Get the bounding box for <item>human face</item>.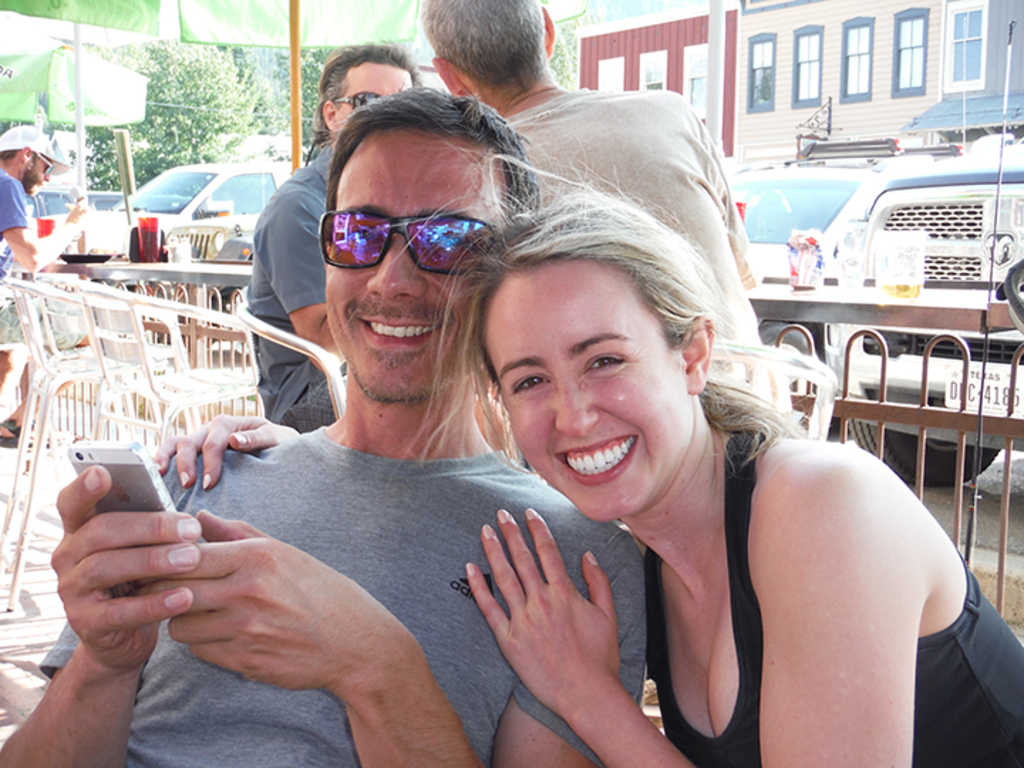
484 262 686 522.
